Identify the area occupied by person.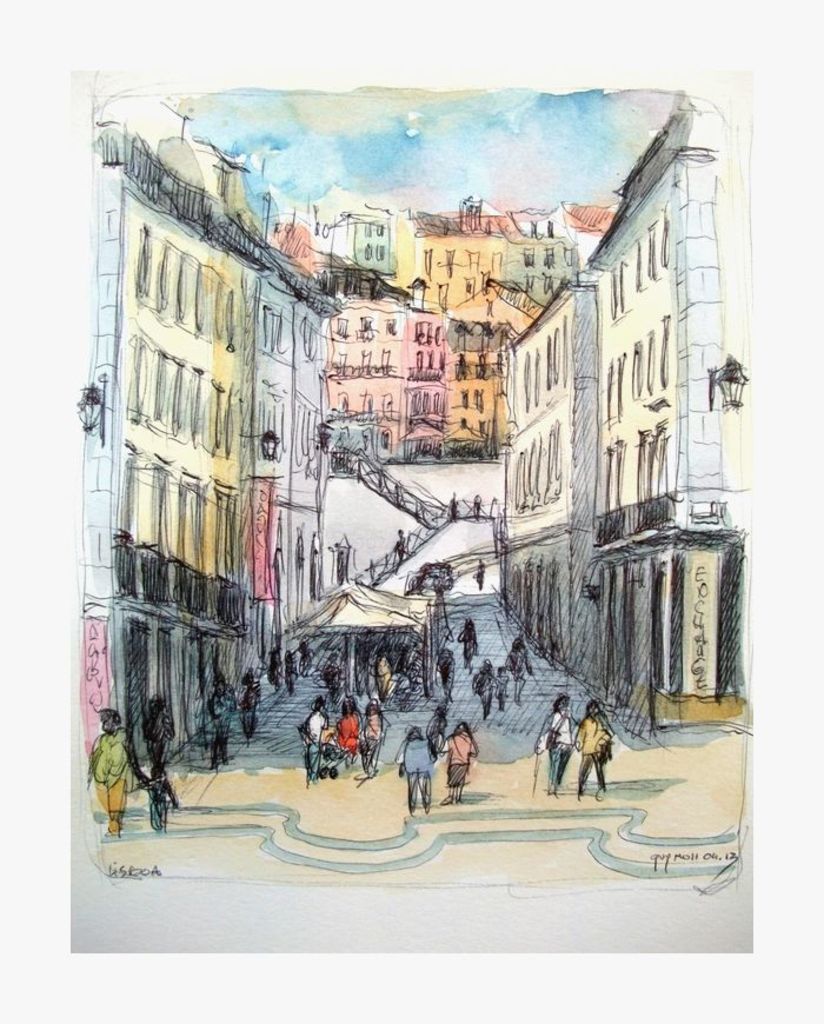
Area: x1=133, y1=746, x2=175, y2=840.
